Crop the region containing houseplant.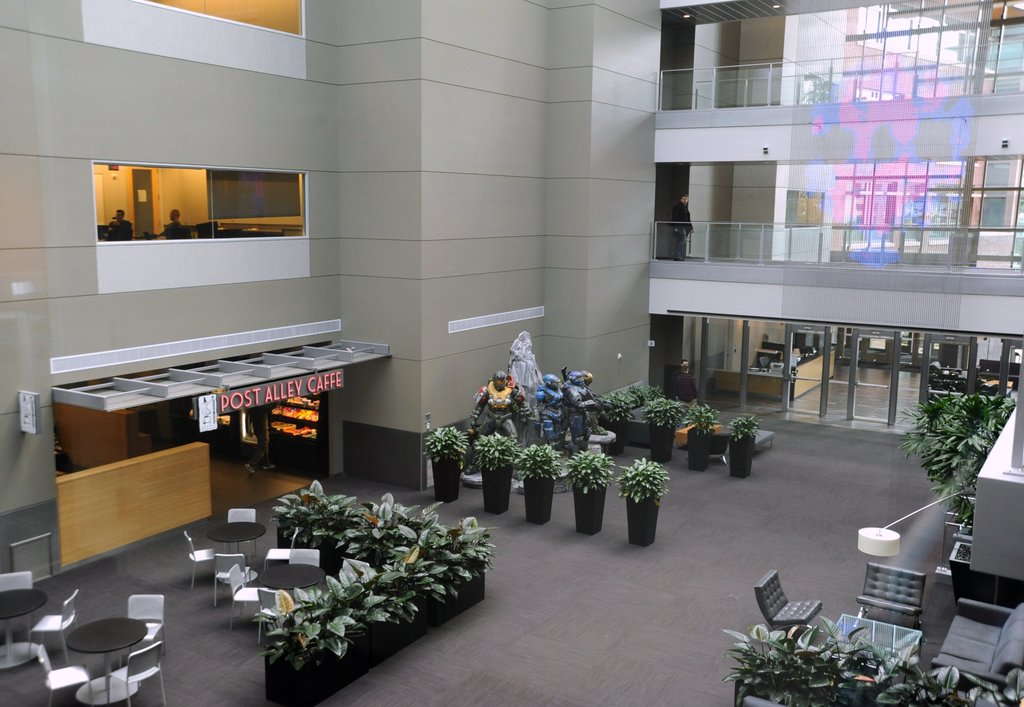
Crop region: bbox(516, 443, 563, 526).
